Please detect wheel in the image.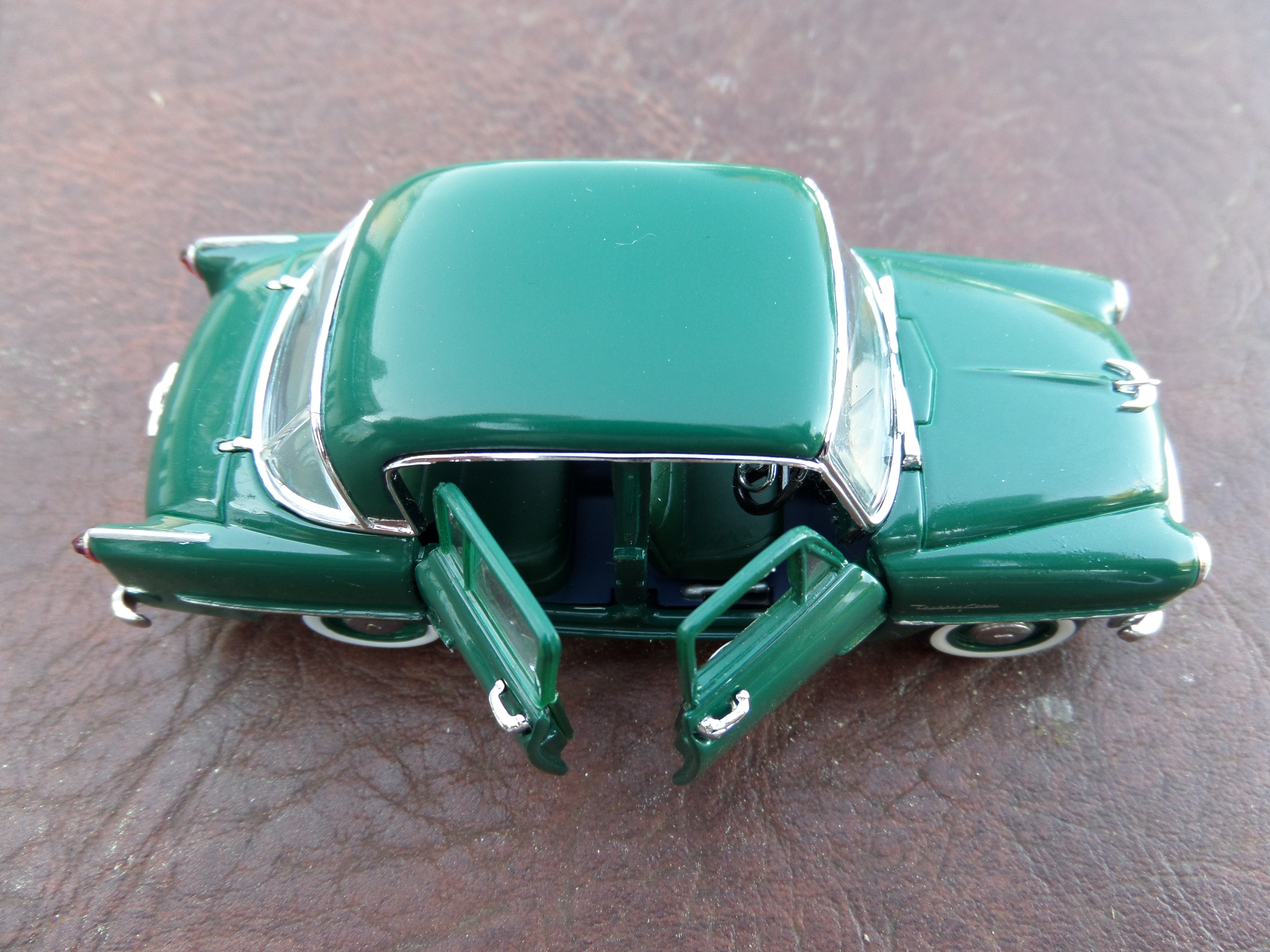
[89, 181, 131, 192].
